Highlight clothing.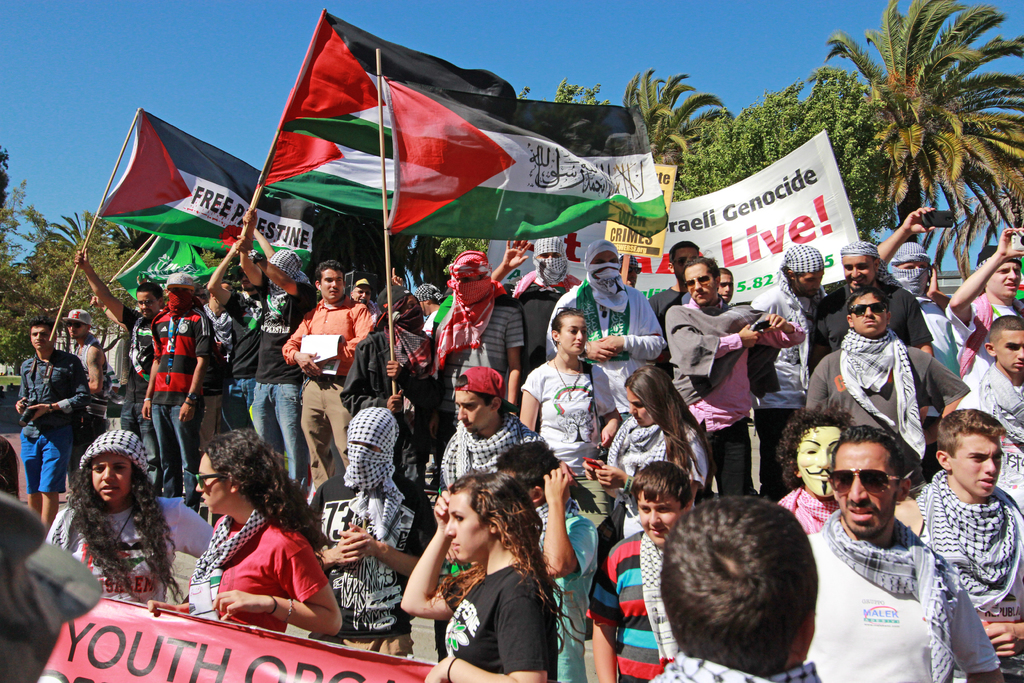
Highlighted region: (908,293,960,367).
